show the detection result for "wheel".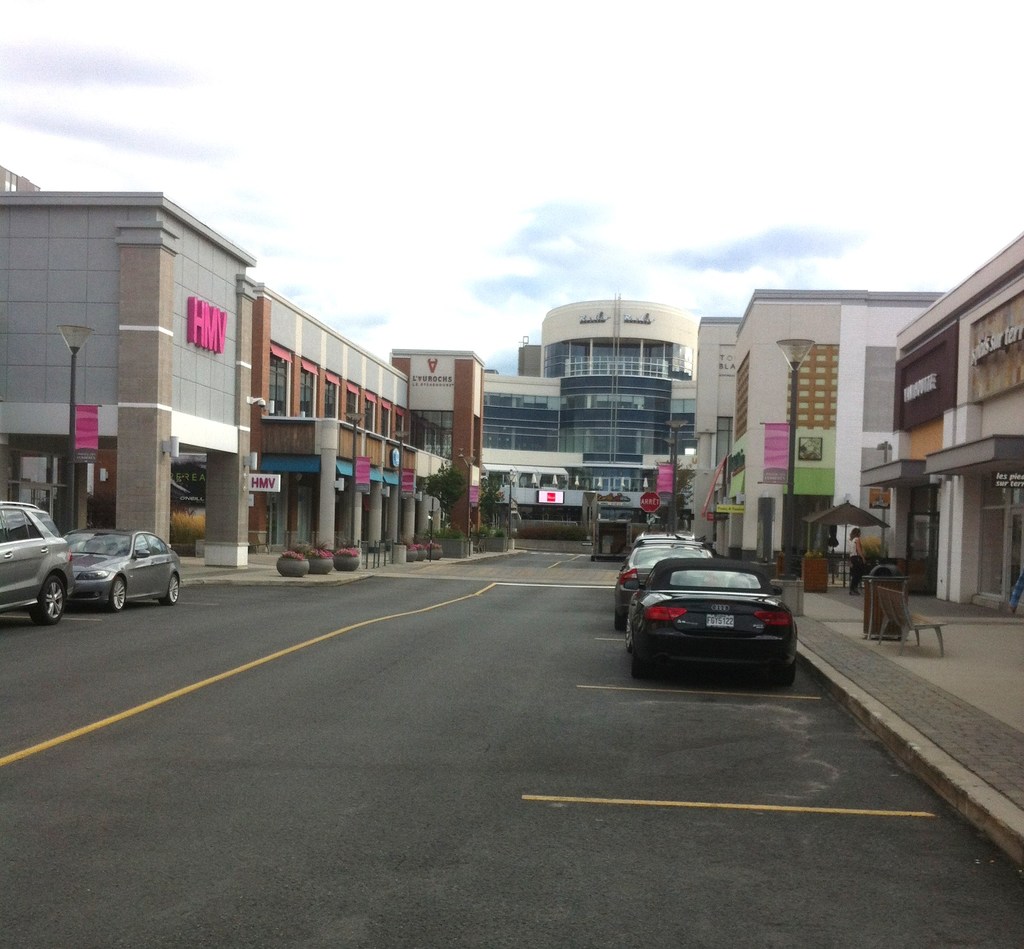
crop(611, 609, 627, 632).
